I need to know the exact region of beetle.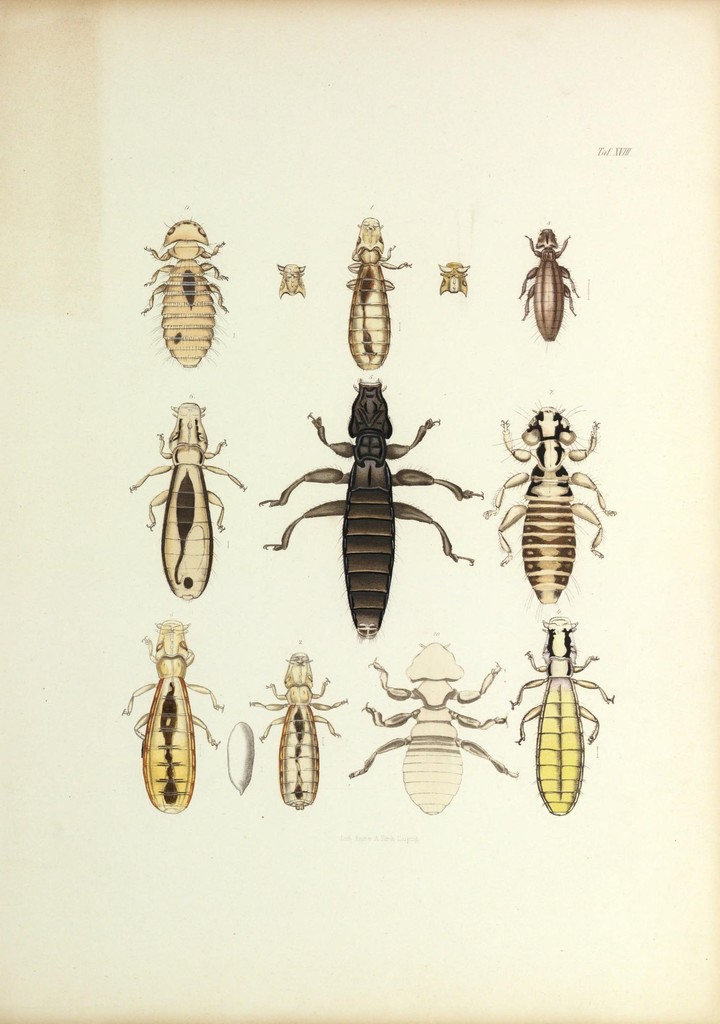
Region: BBox(352, 641, 510, 820).
